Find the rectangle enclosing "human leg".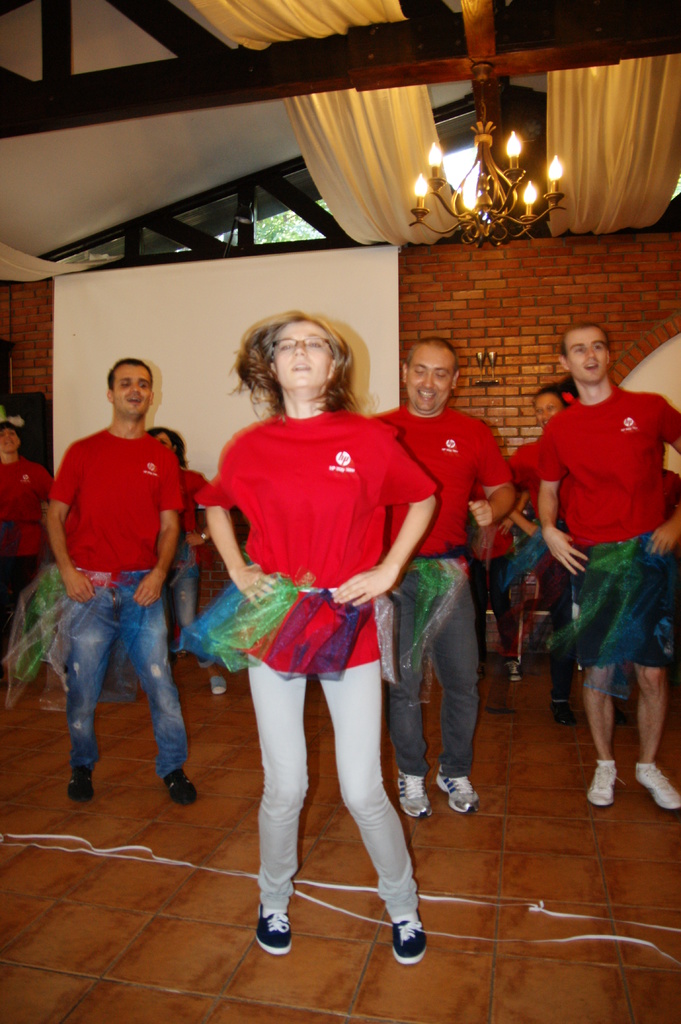
(left=431, top=580, right=474, bottom=811).
